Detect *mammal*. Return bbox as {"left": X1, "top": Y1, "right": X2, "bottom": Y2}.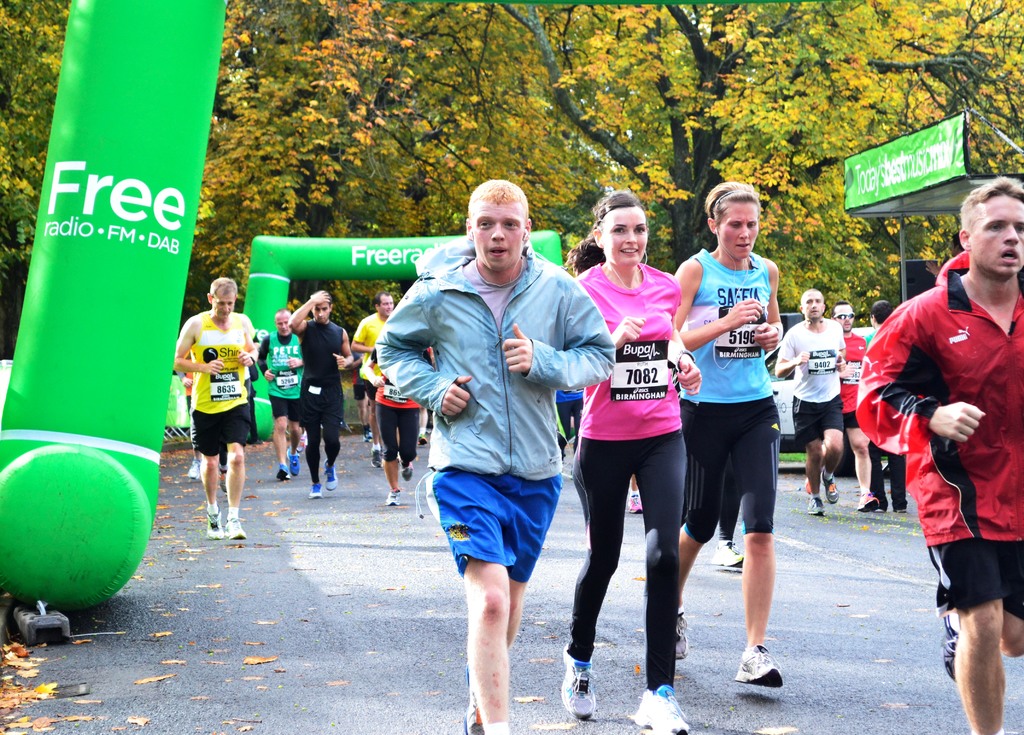
{"left": 570, "top": 189, "right": 707, "bottom": 734}.
